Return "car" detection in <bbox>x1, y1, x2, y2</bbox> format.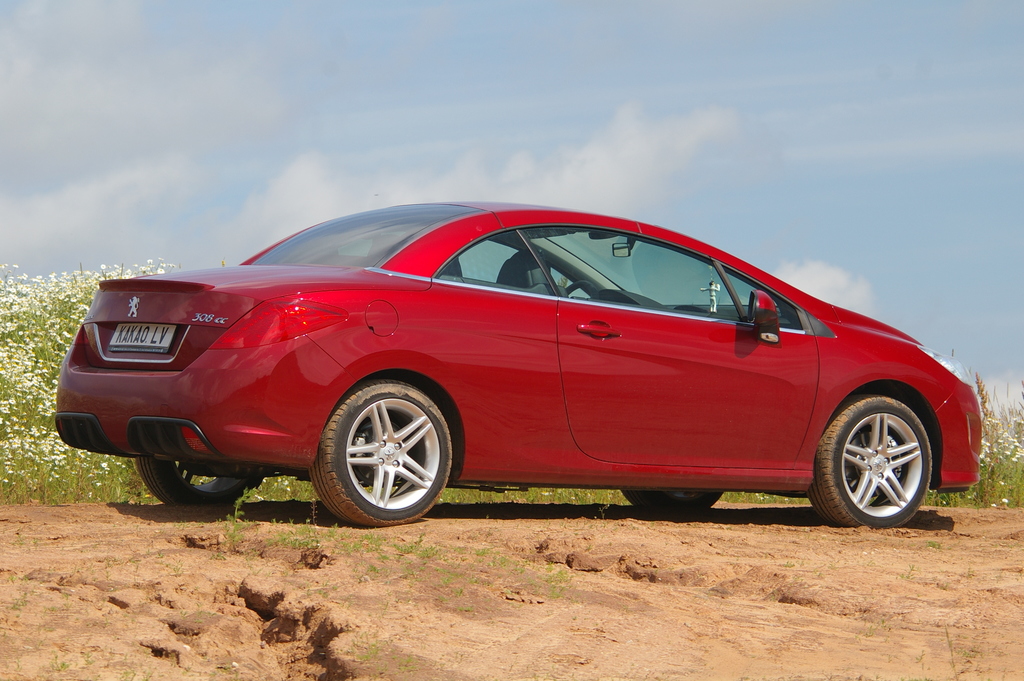
<bbox>54, 200, 975, 525</bbox>.
